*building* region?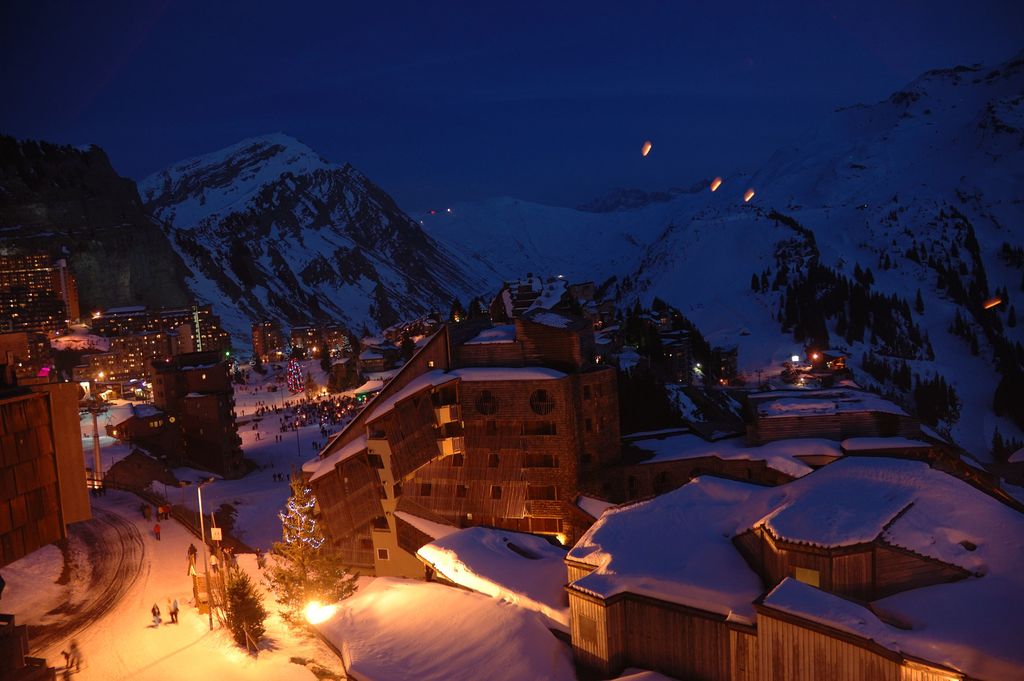
crop(292, 324, 352, 357)
